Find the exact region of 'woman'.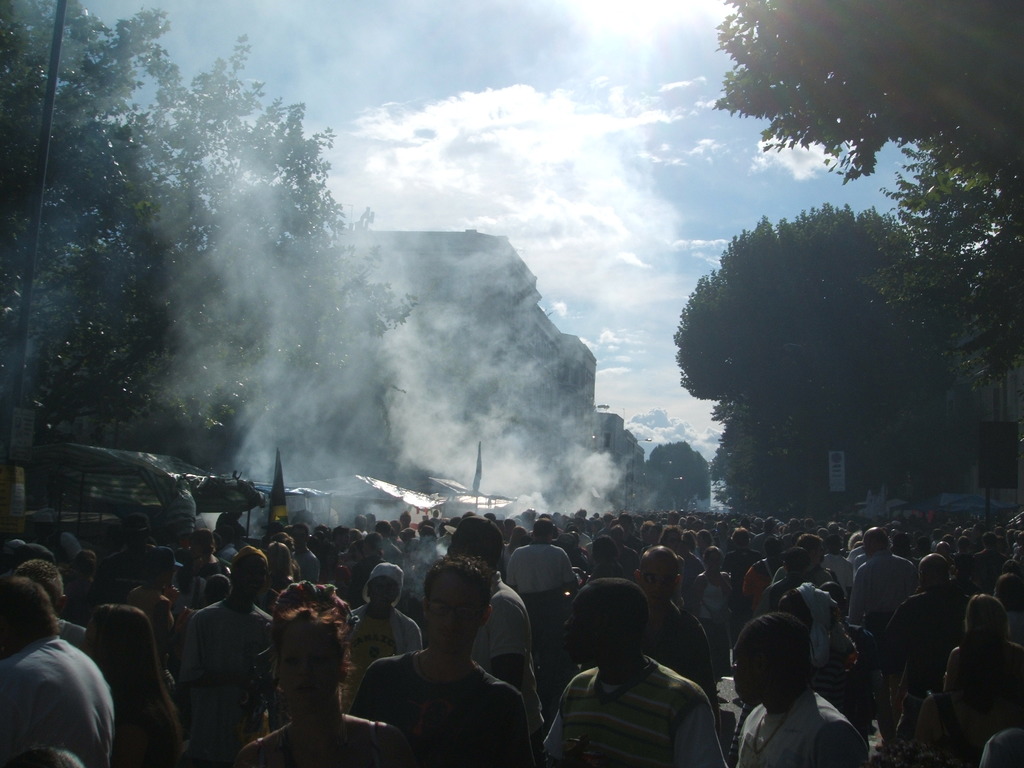
Exact region: rect(818, 535, 852, 601).
